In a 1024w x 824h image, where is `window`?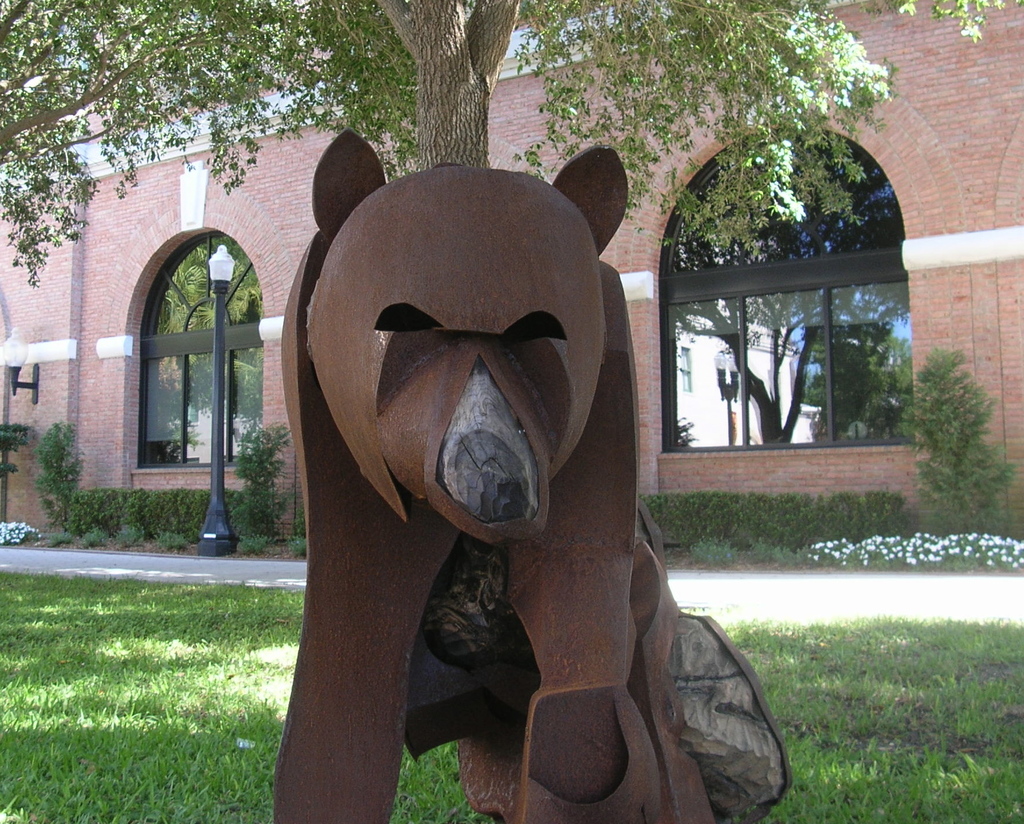
Rect(671, 133, 918, 456).
